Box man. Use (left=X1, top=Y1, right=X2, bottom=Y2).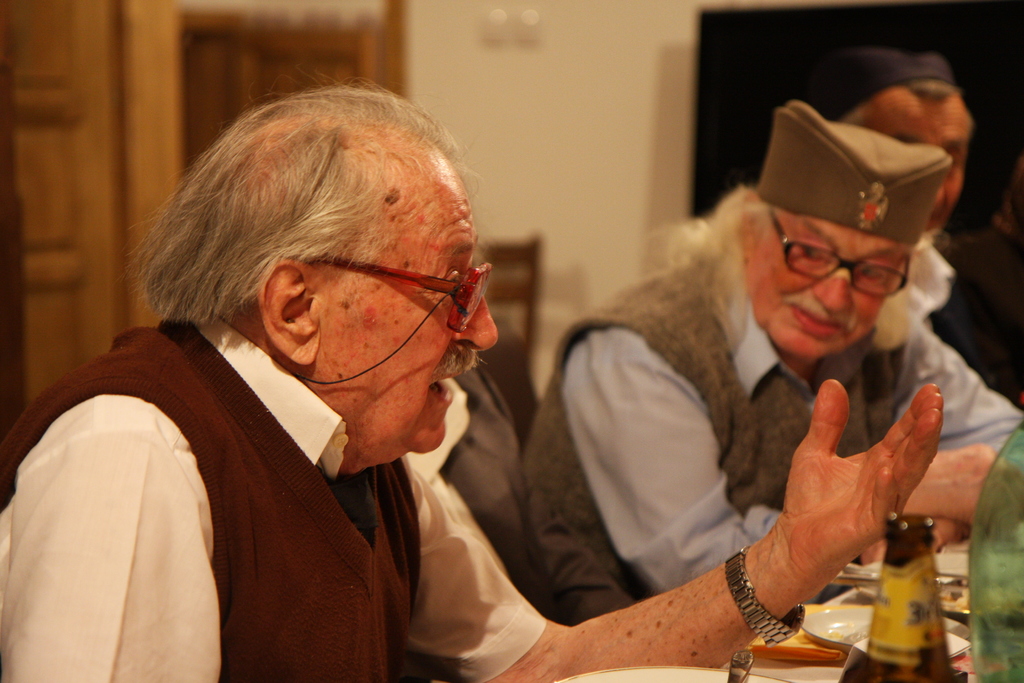
(left=0, top=75, right=943, bottom=682).
